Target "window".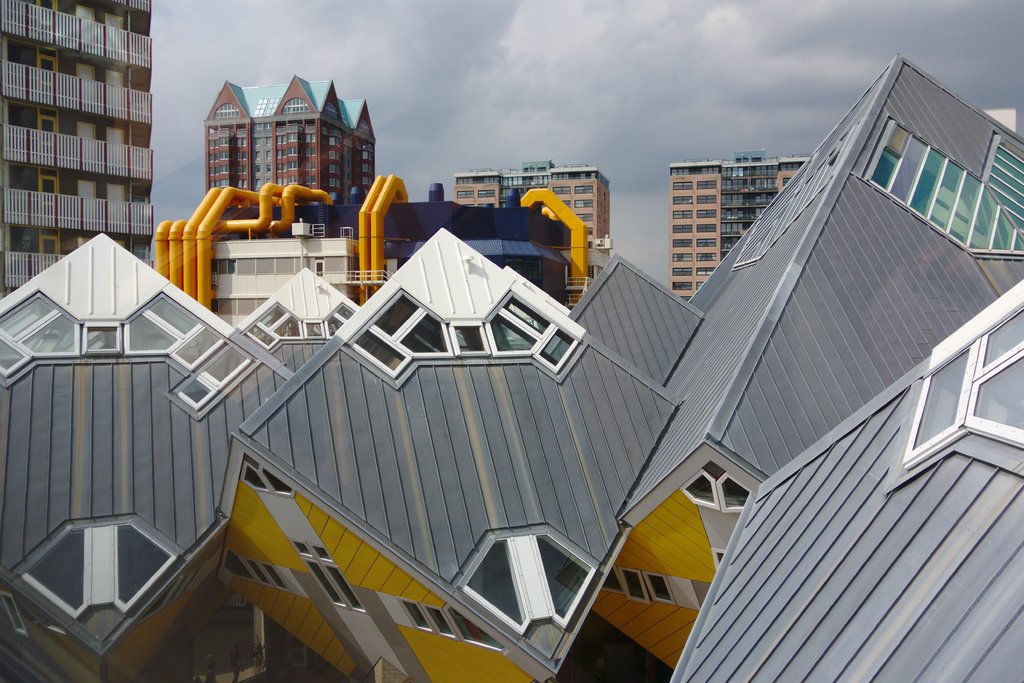
Target region: <bbox>576, 184, 592, 196</bbox>.
